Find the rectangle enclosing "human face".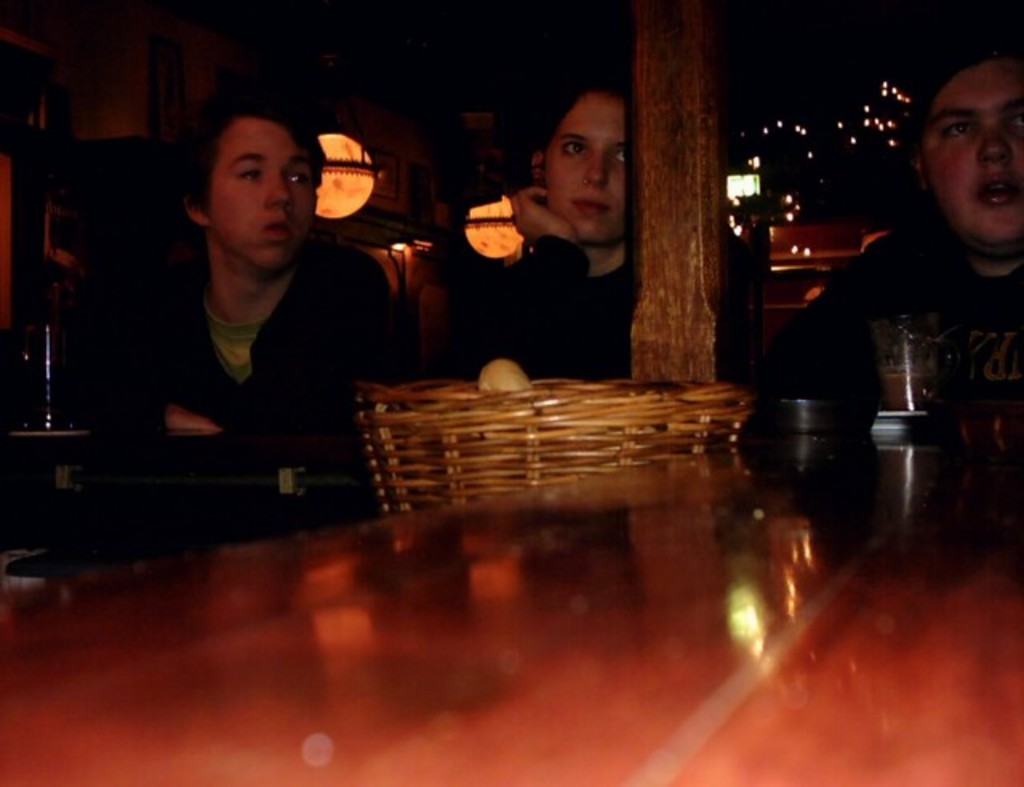
box=[544, 93, 624, 243].
